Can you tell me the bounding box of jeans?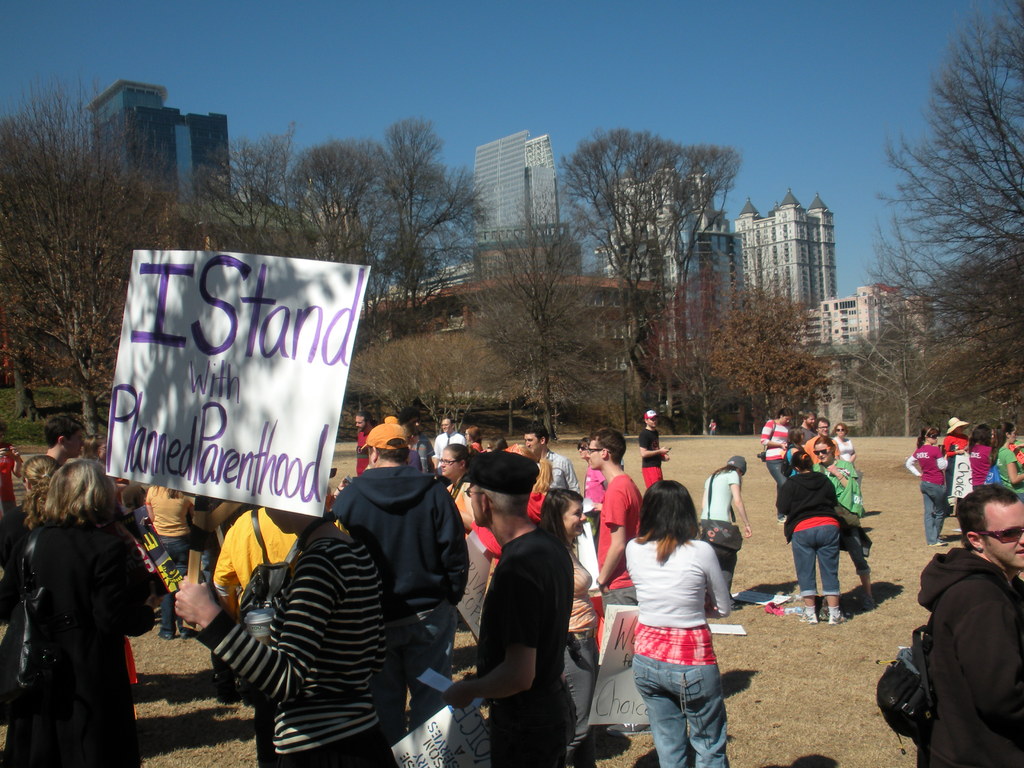
crop(717, 543, 736, 592).
